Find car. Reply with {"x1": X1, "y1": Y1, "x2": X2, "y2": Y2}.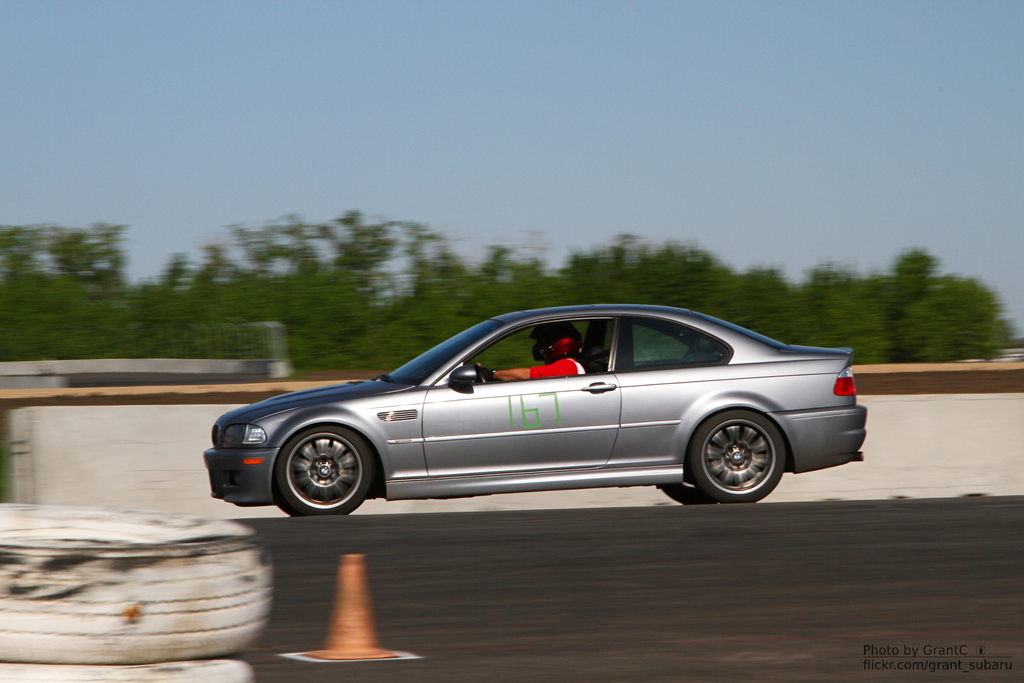
{"x1": 202, "y1": 301, "x2": 870, "y2": 518}.
